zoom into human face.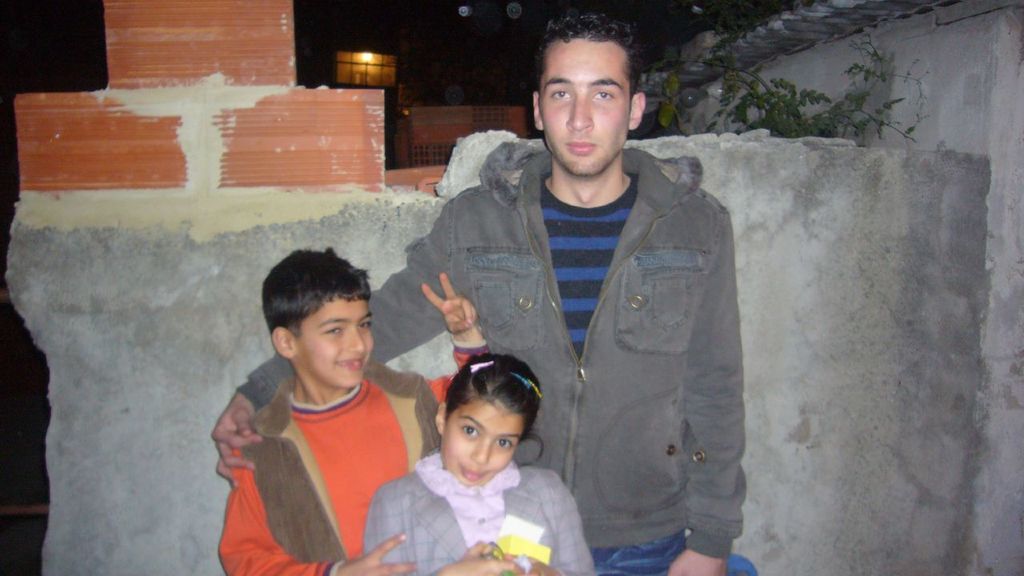
Zoom target: box=[442, 401, 525, 486].
